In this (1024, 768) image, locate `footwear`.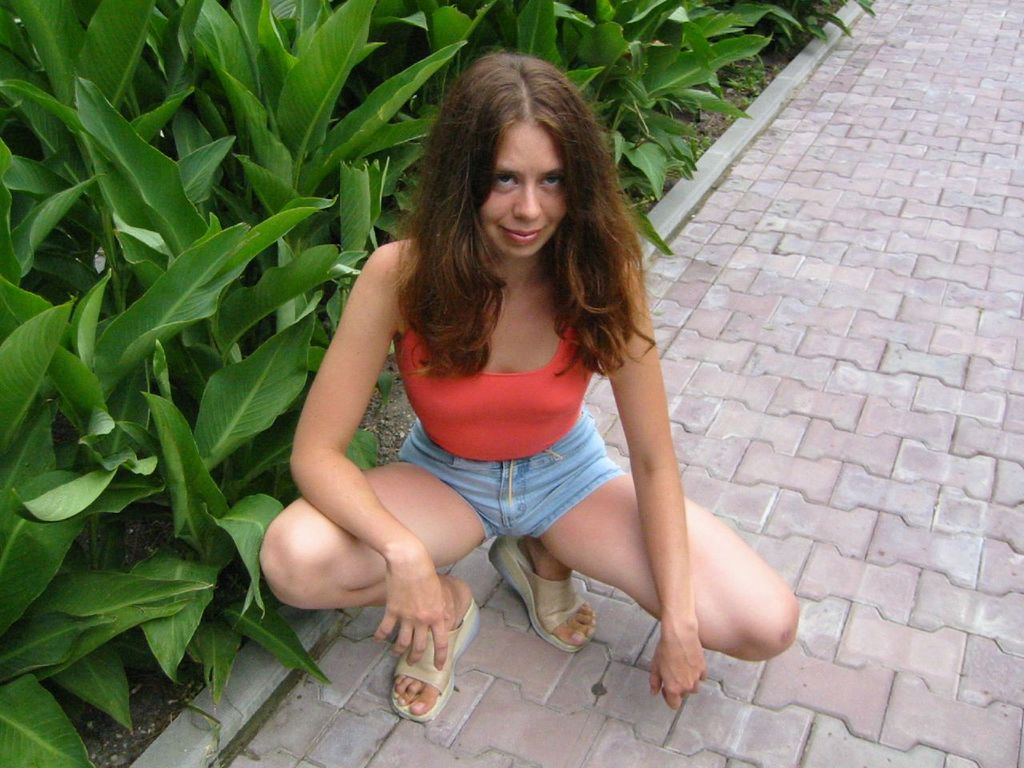
Bounding box: (487, 533, 596, 658).
